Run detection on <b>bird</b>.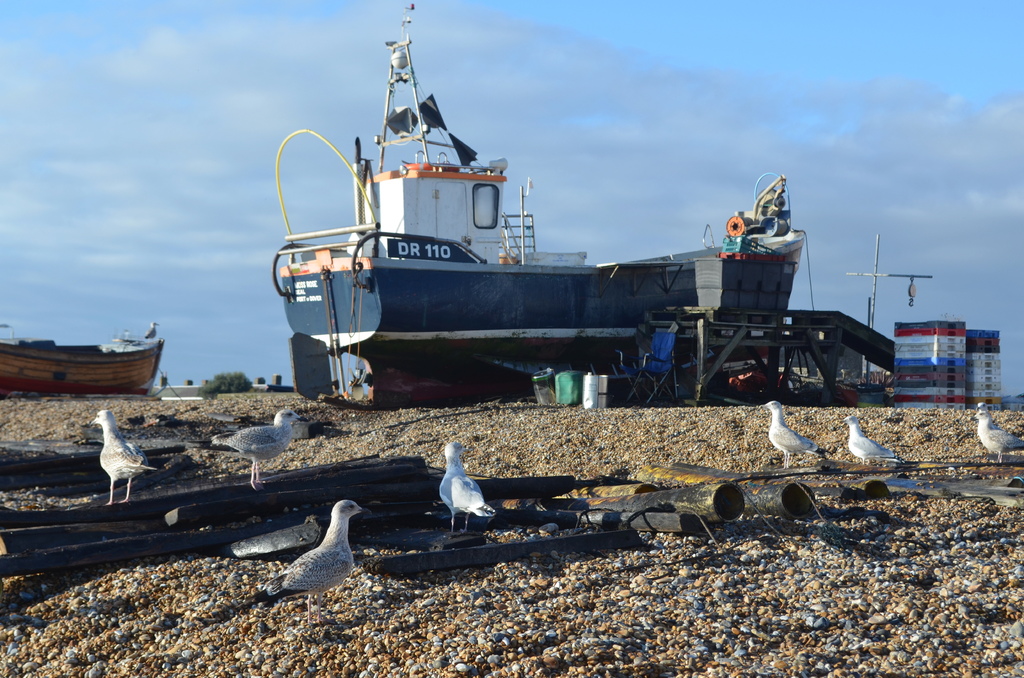
Result: [x1=221, y1=504, x2=376, y2=614].
